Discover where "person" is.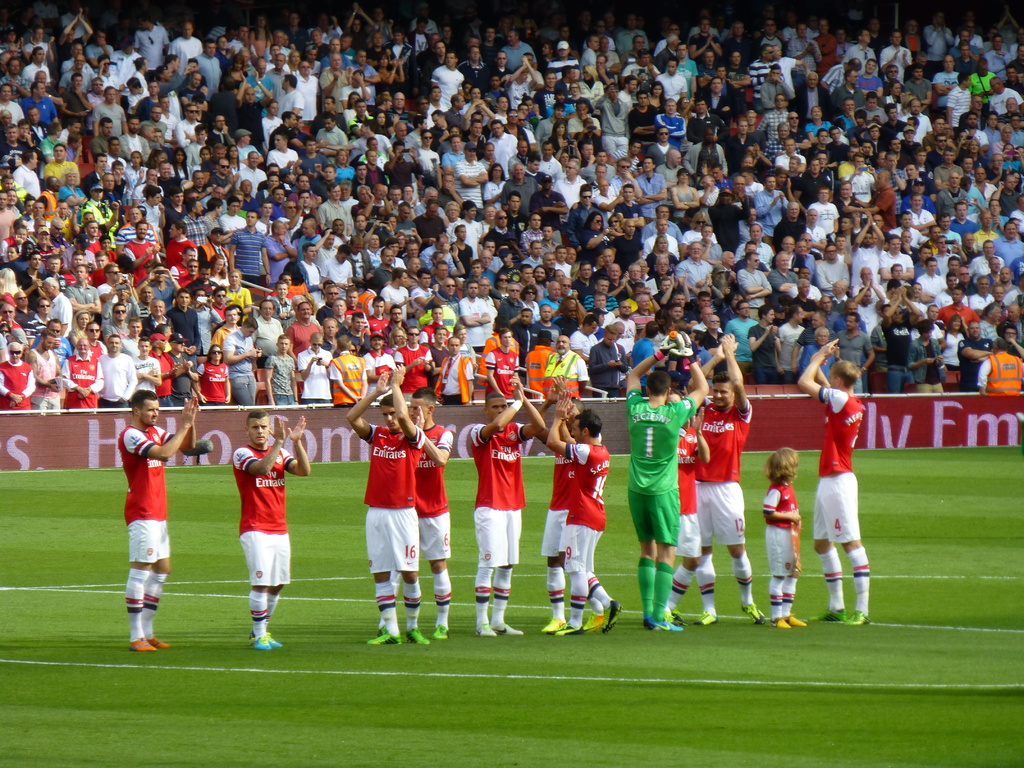
Discovered at box=[113, 390, 200, 653].
